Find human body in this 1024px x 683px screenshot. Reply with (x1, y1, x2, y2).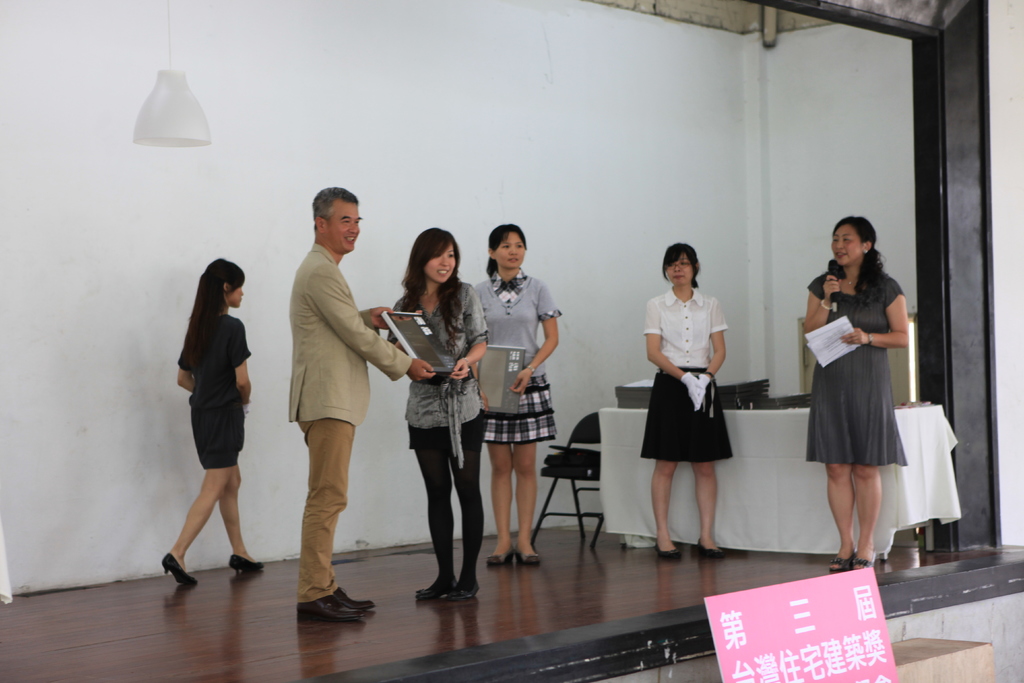
(474, 273, 561, 567).
